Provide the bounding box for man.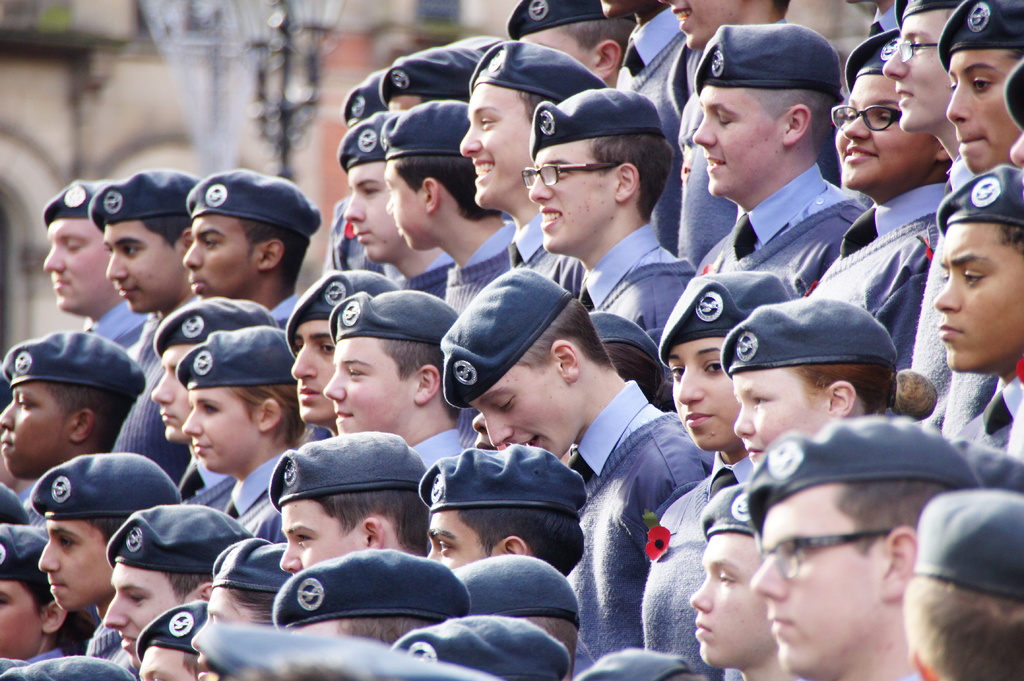
902 488 1023 680.
